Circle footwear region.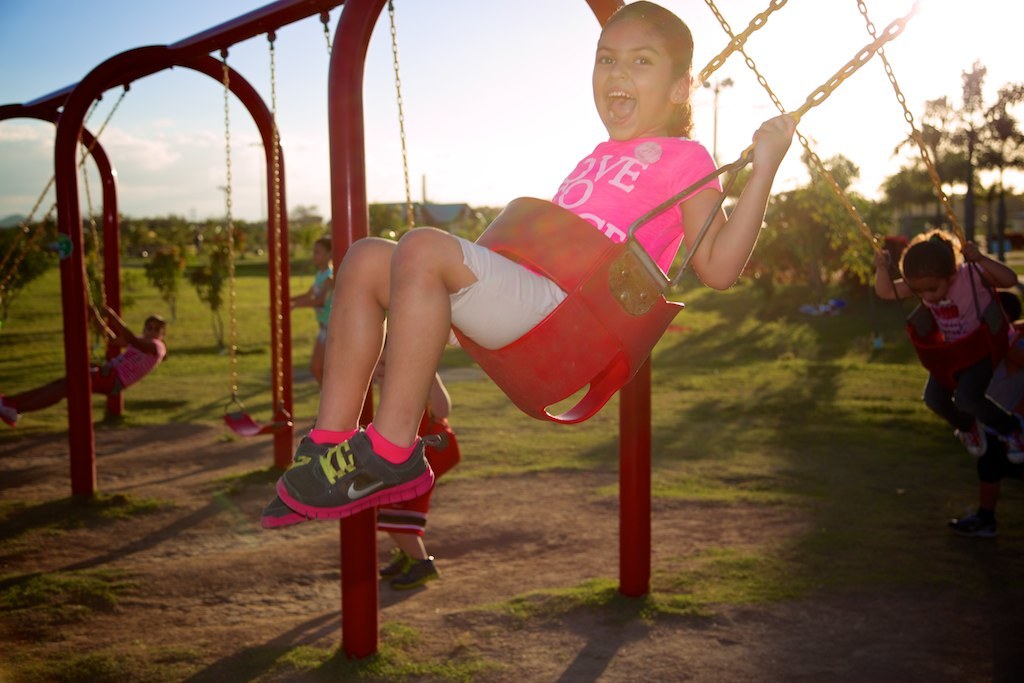
Region: pyautogui.locateOnScreen(953, 509, 997, 527).
